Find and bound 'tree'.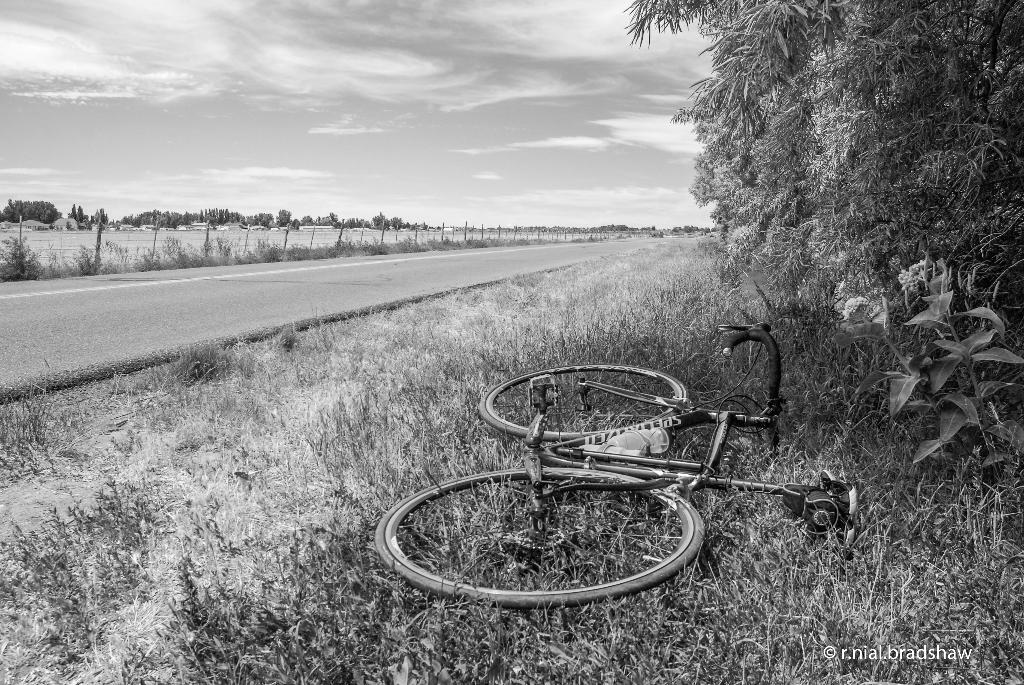
Bound: detection(67, 201, 75, 222).
